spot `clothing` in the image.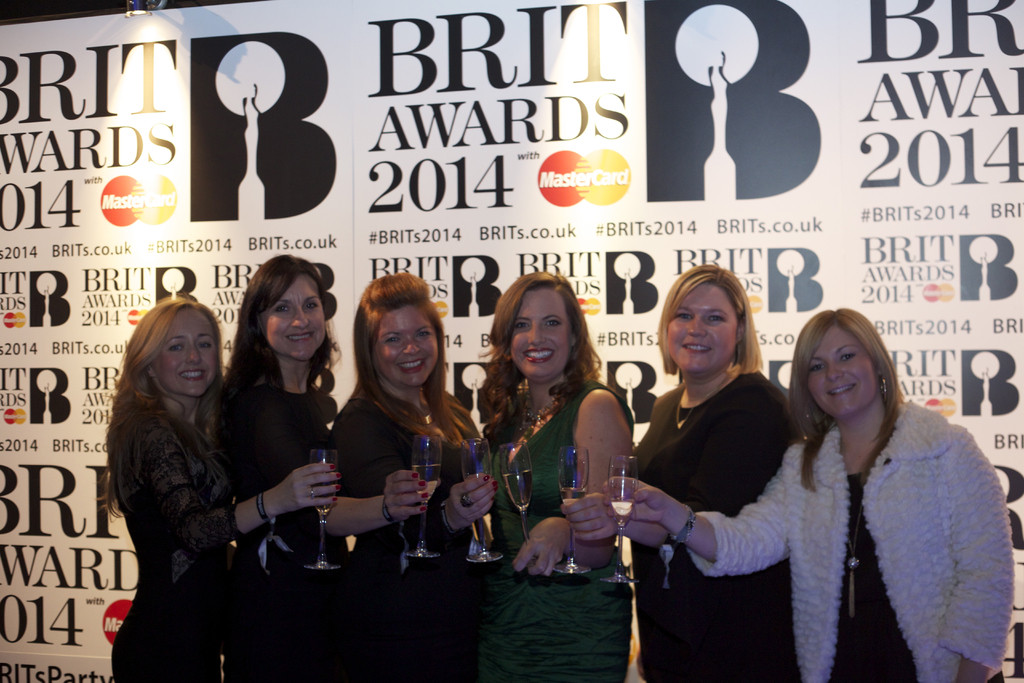
`clothing` found at (left=100, top=409, right=243, bottom=682).
